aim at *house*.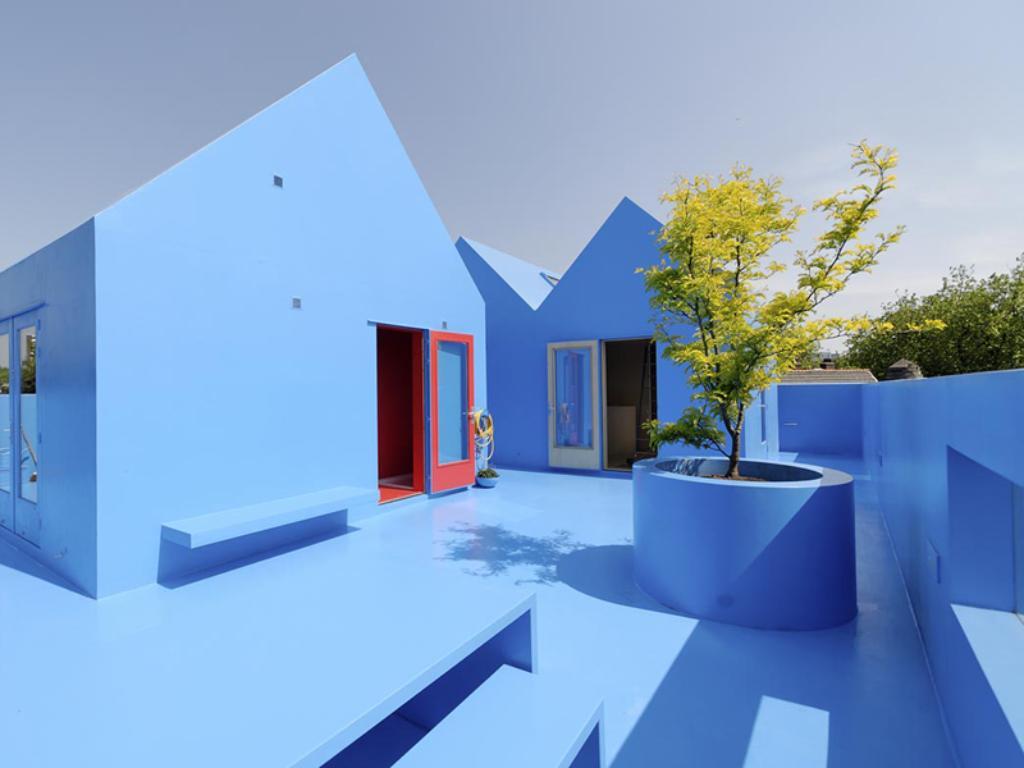
Aimed at rect(448, 196, 786, 491).
